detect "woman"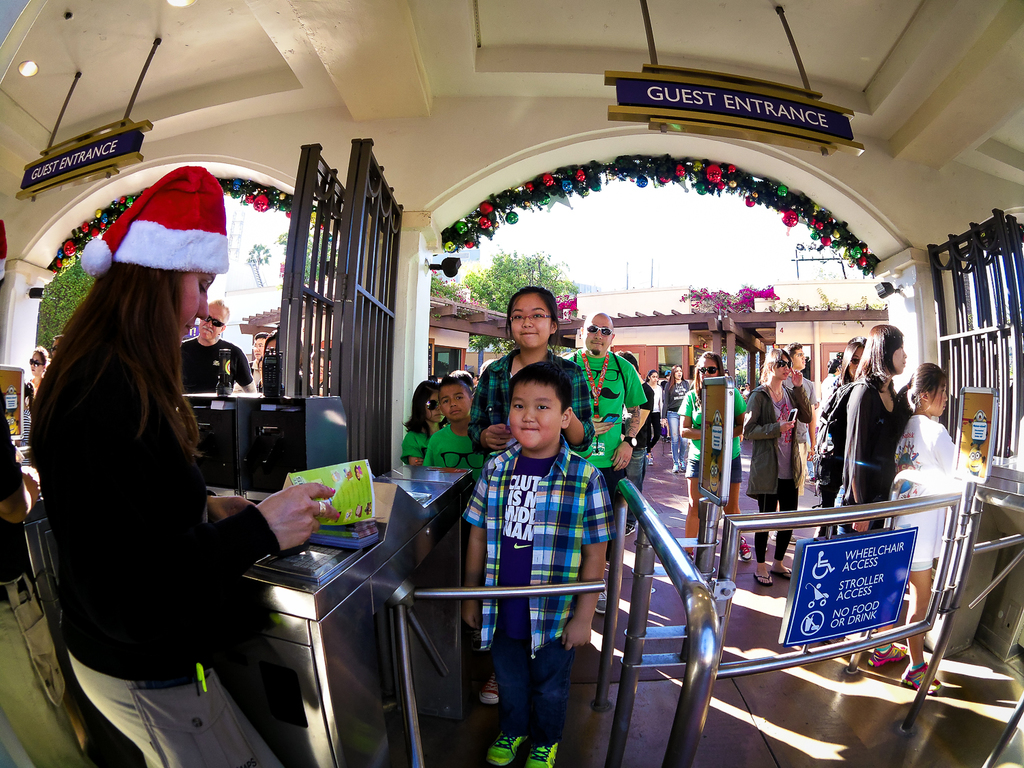
20, 347, 53, 503
